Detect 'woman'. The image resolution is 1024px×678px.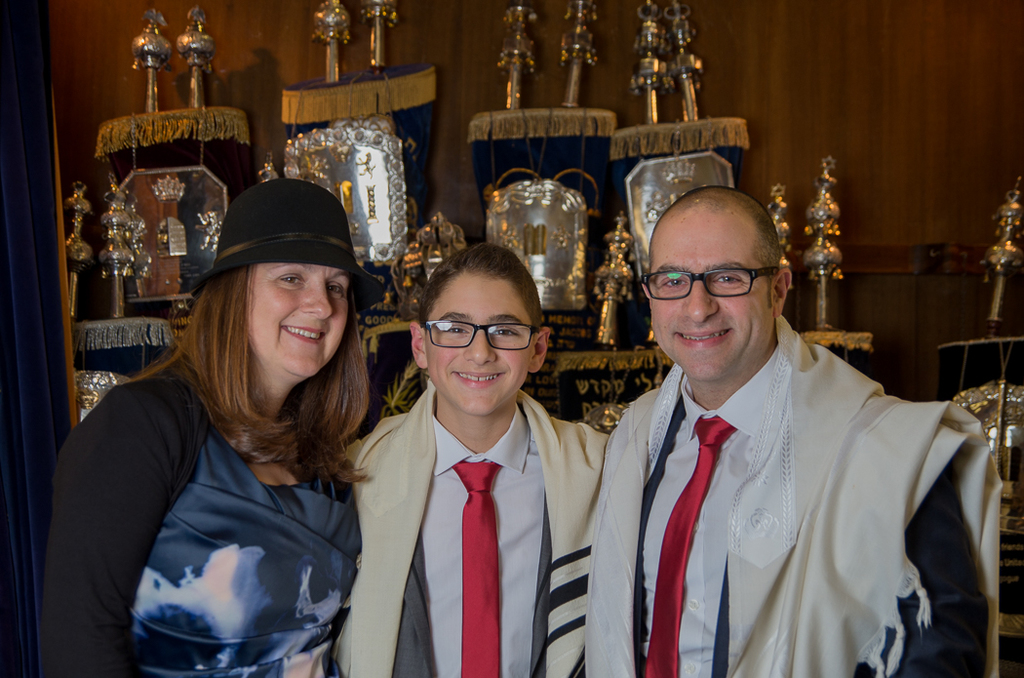
crop(26, 180, 365, 677).
